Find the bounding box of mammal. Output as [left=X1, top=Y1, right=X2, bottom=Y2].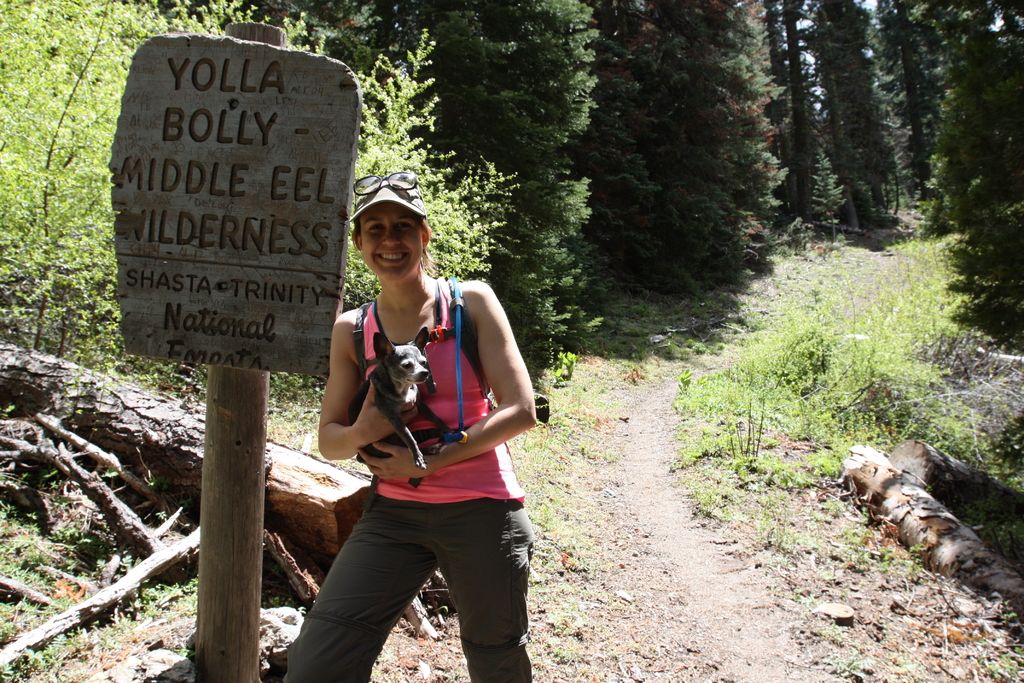
[left=275, top=163, right=544, bottom=682].
